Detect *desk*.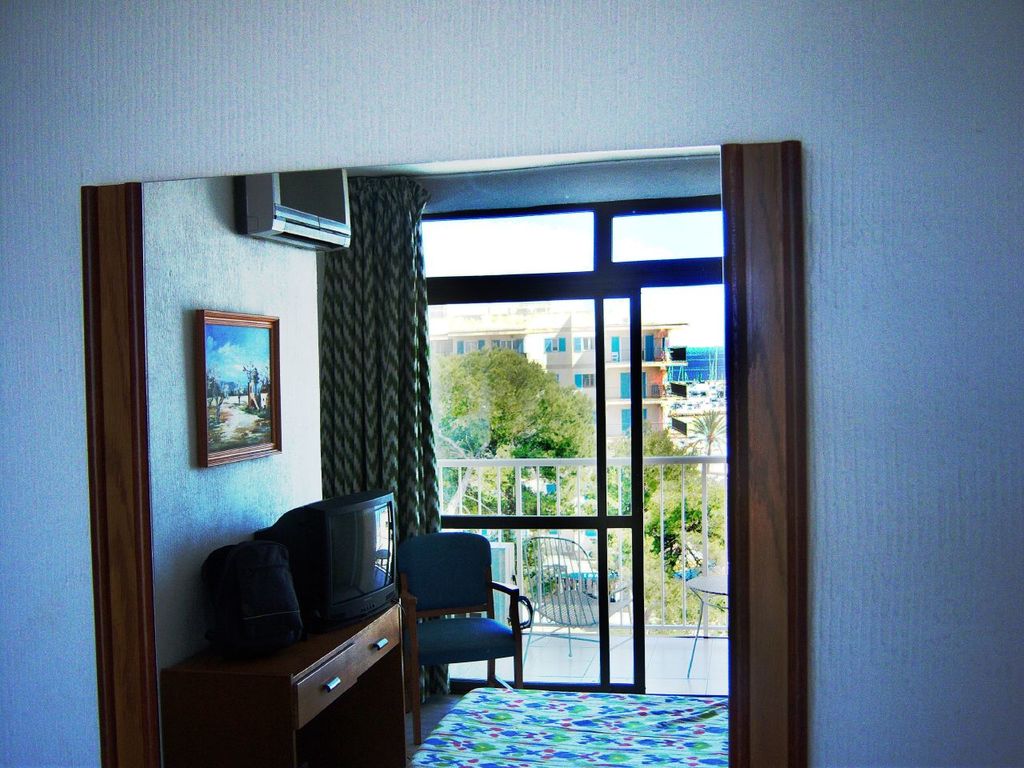
Detected at select_region(127, 494, 451, 750).
